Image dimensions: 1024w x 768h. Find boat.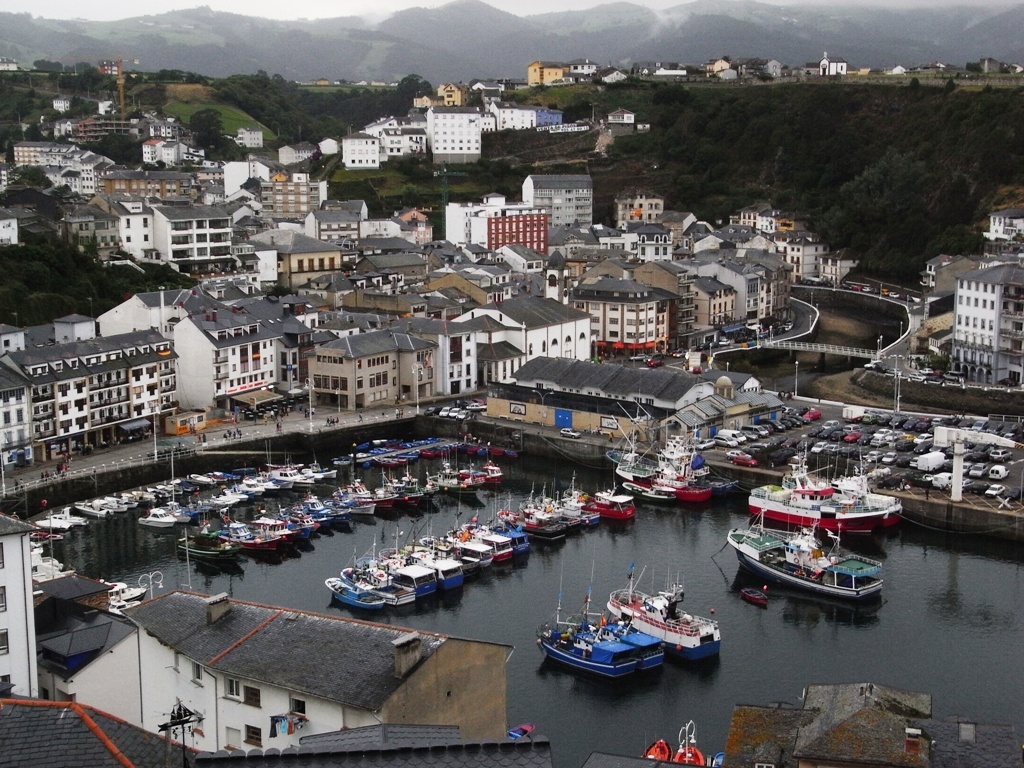
locate(525, 470, 583, 540).
